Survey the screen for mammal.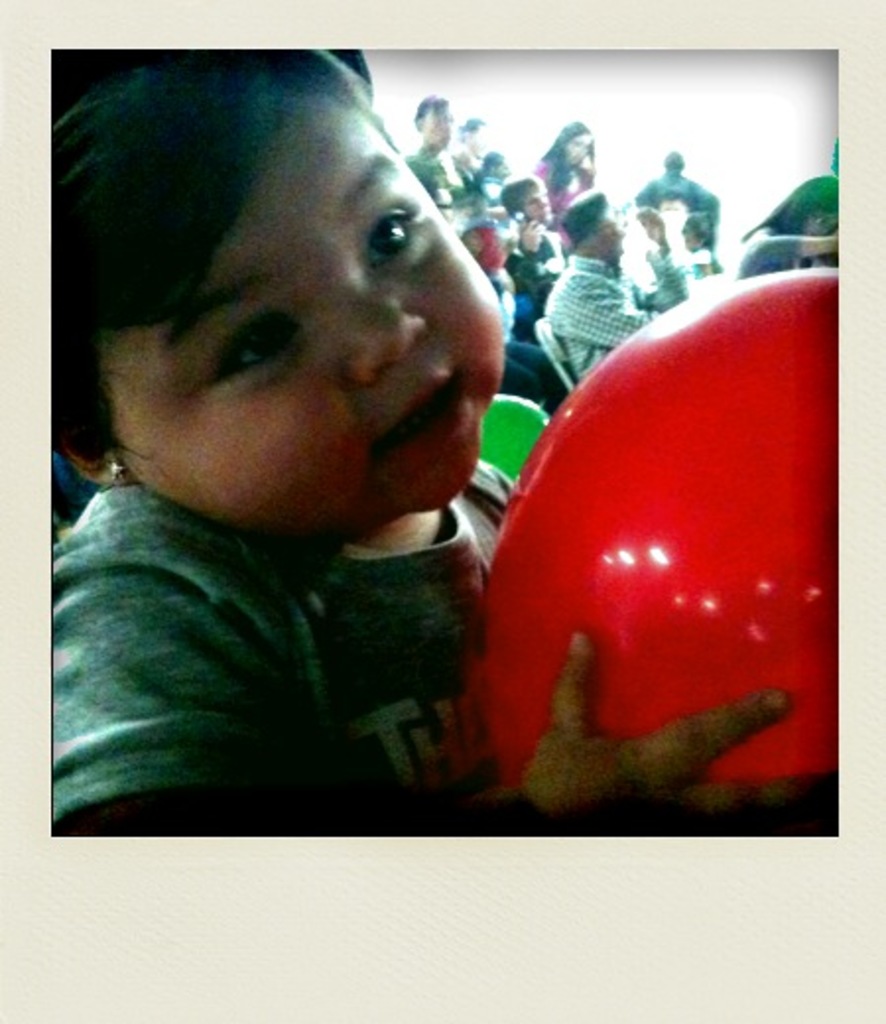
Survey found: x1=732, y1=165, x2=845, y2=276.
